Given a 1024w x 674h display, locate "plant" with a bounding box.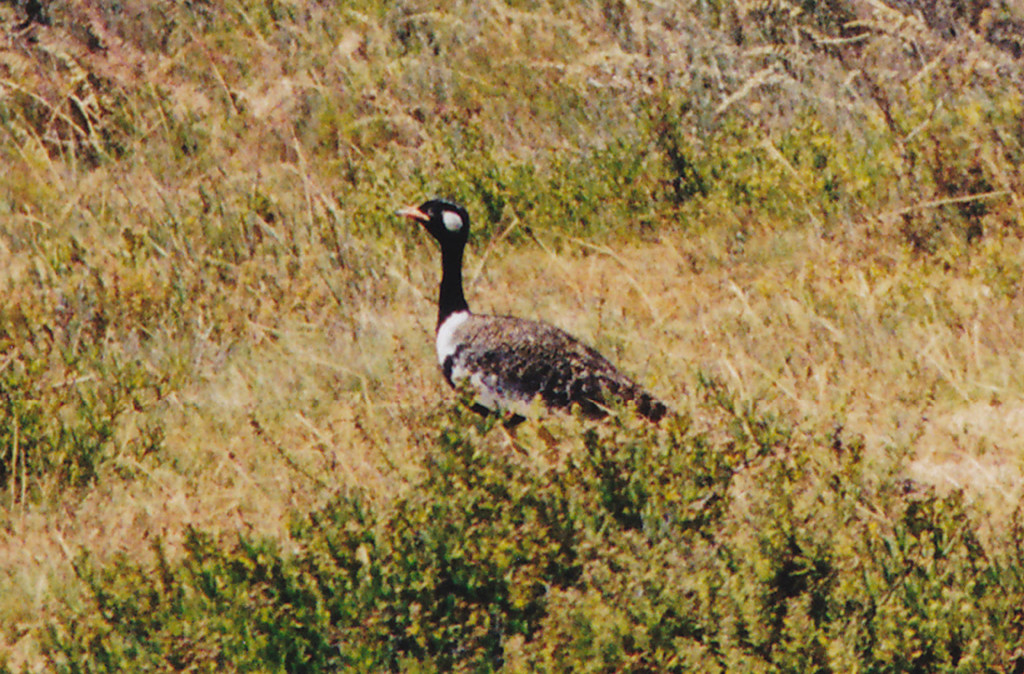
Located: detection(646, 124, 911, 569).
